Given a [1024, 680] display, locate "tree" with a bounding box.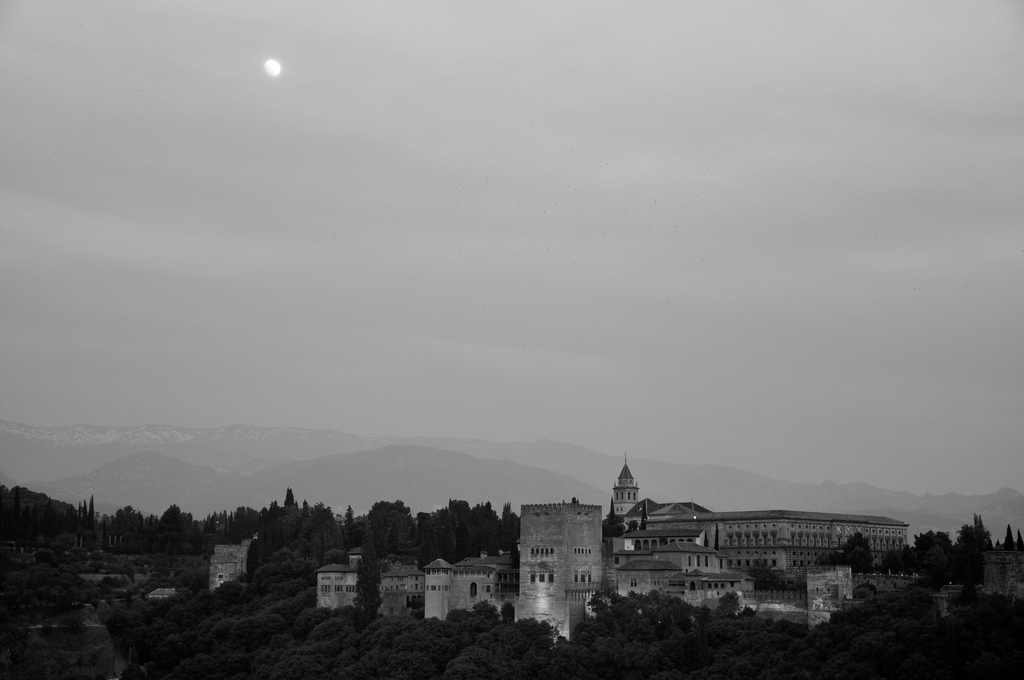
Located: rect(211, 507, 255, 542).
